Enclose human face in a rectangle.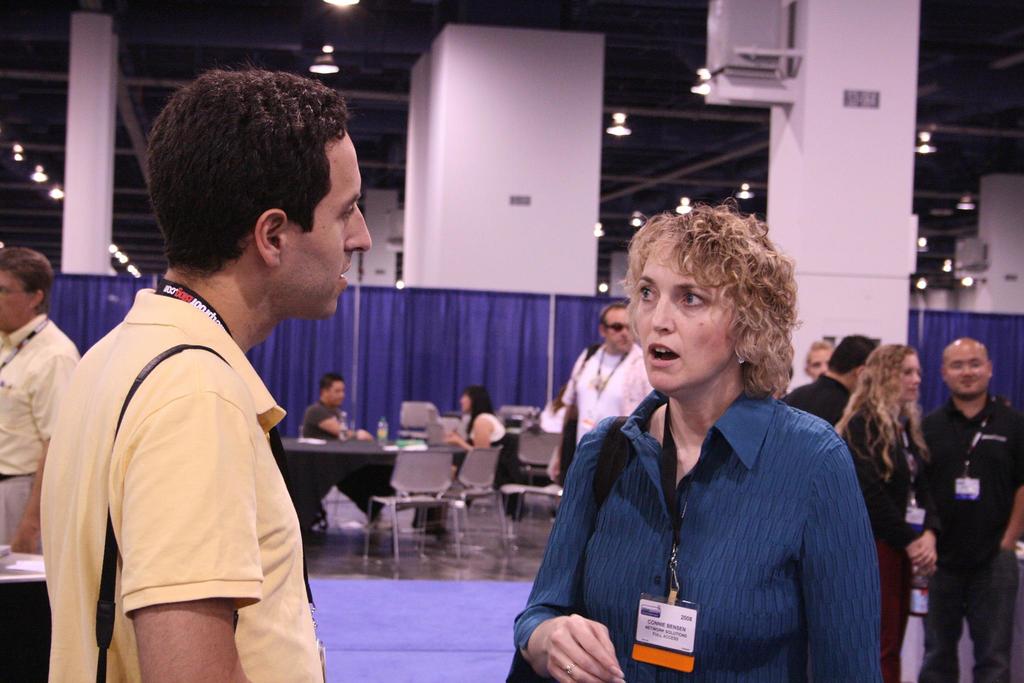
detection(0, 268, 30, 331).
